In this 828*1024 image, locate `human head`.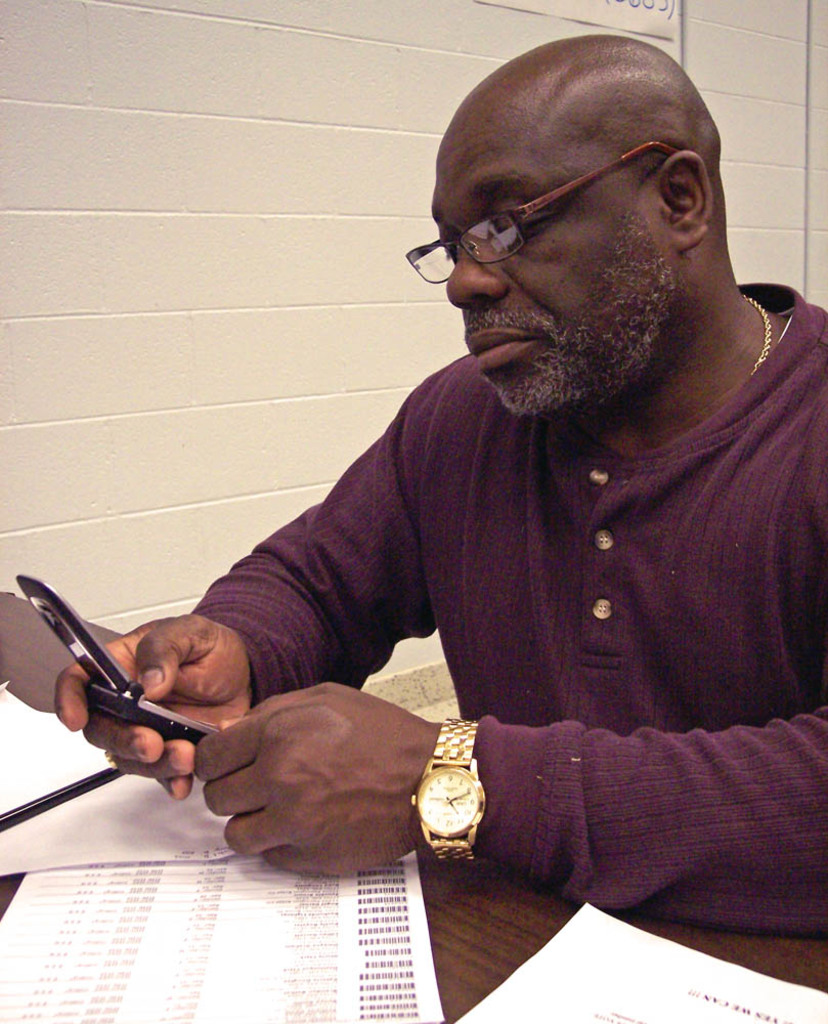
Bounding box: [420, 36, 757, 385].
